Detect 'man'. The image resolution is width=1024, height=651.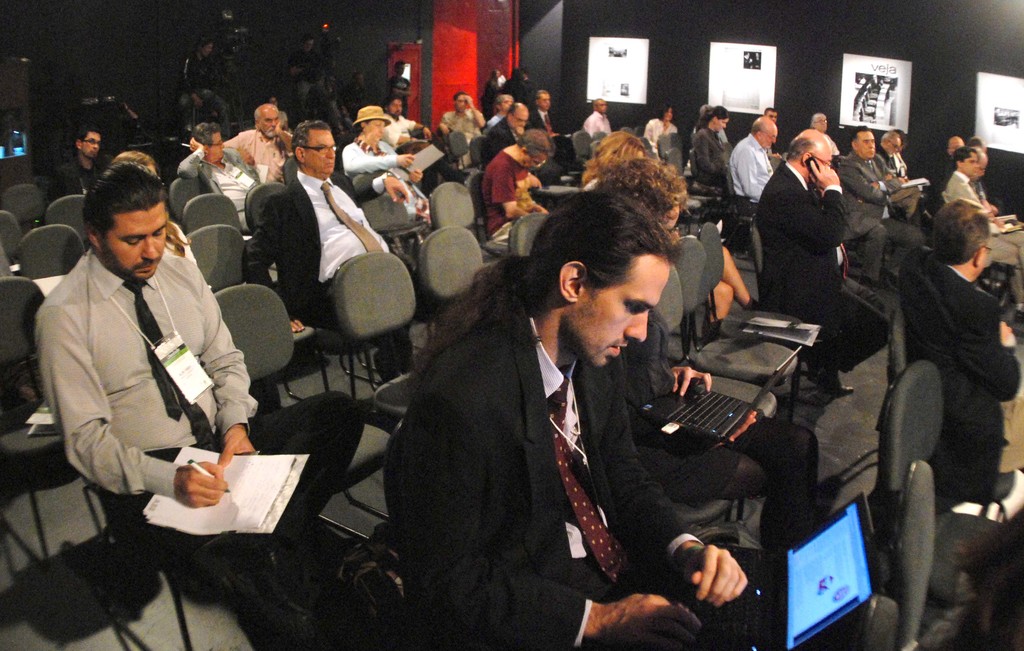
946,135,966,159.
